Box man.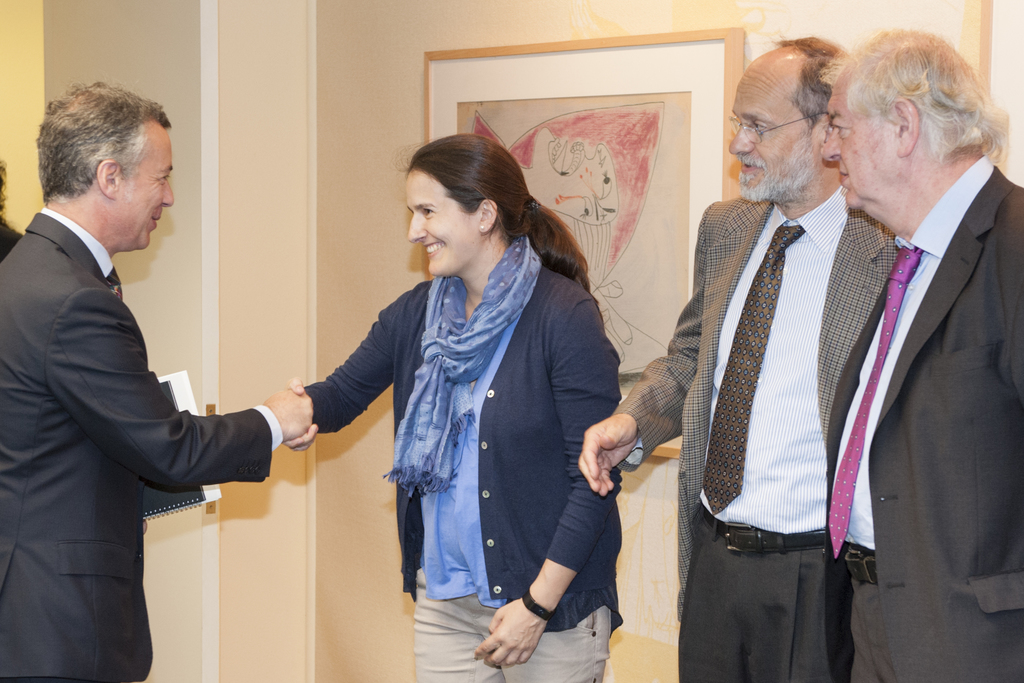
816, 29, 1023, 682.
